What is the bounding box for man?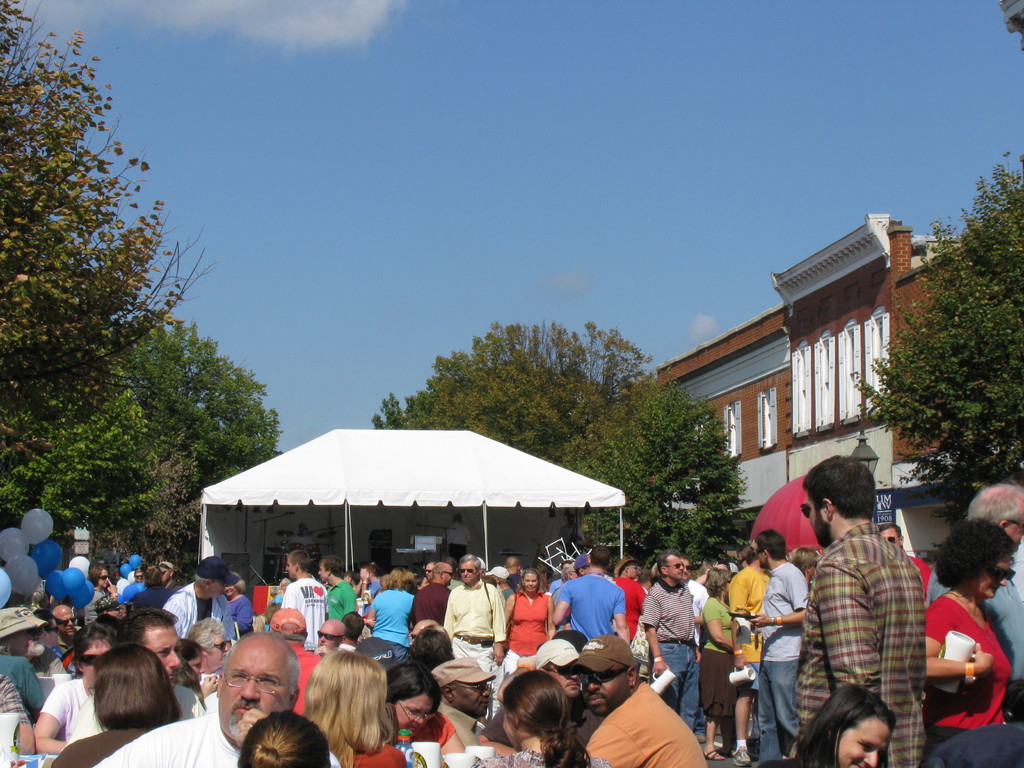
x1=0 y1=607 x2=49 y2=717.
